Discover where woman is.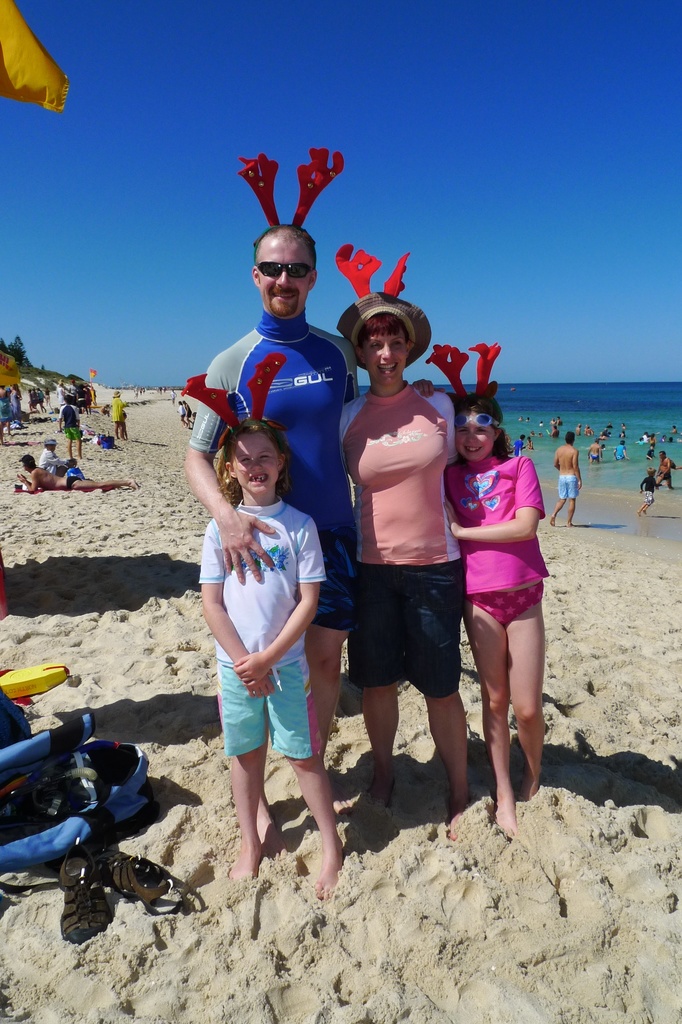
Discovered at 18 454 139 493.
